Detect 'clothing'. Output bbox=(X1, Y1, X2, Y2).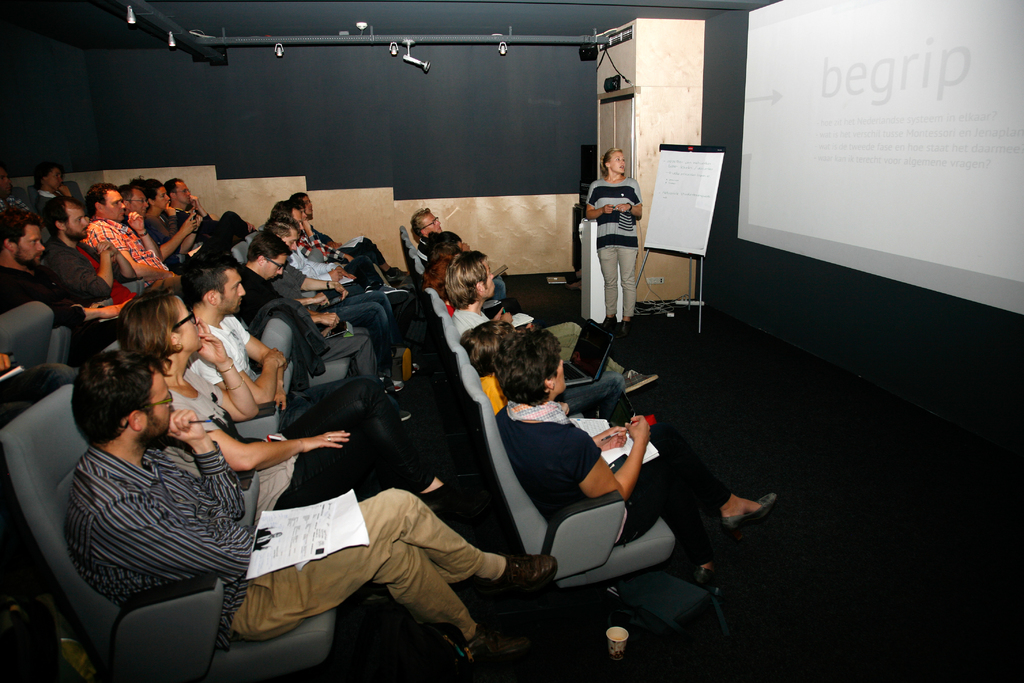
bbox=(172, 368, 438, 496).
